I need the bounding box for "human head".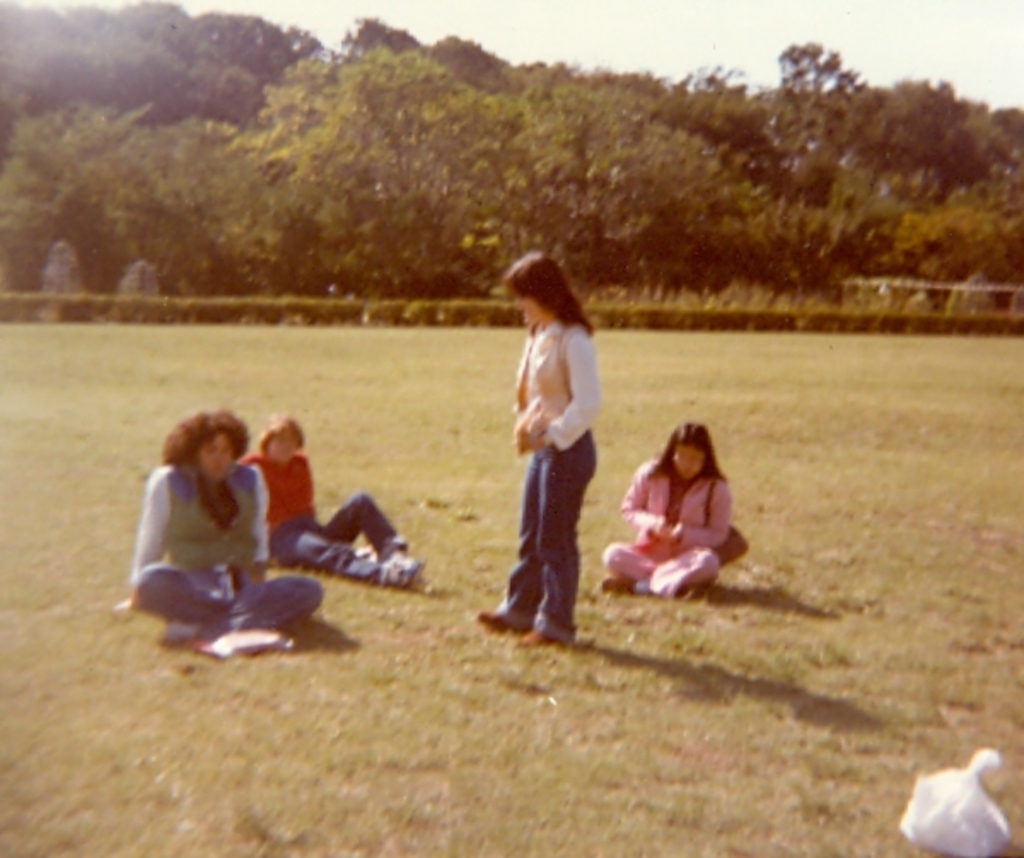
Here it is: (x1=164, y1=411, x2=246, y2=486).
